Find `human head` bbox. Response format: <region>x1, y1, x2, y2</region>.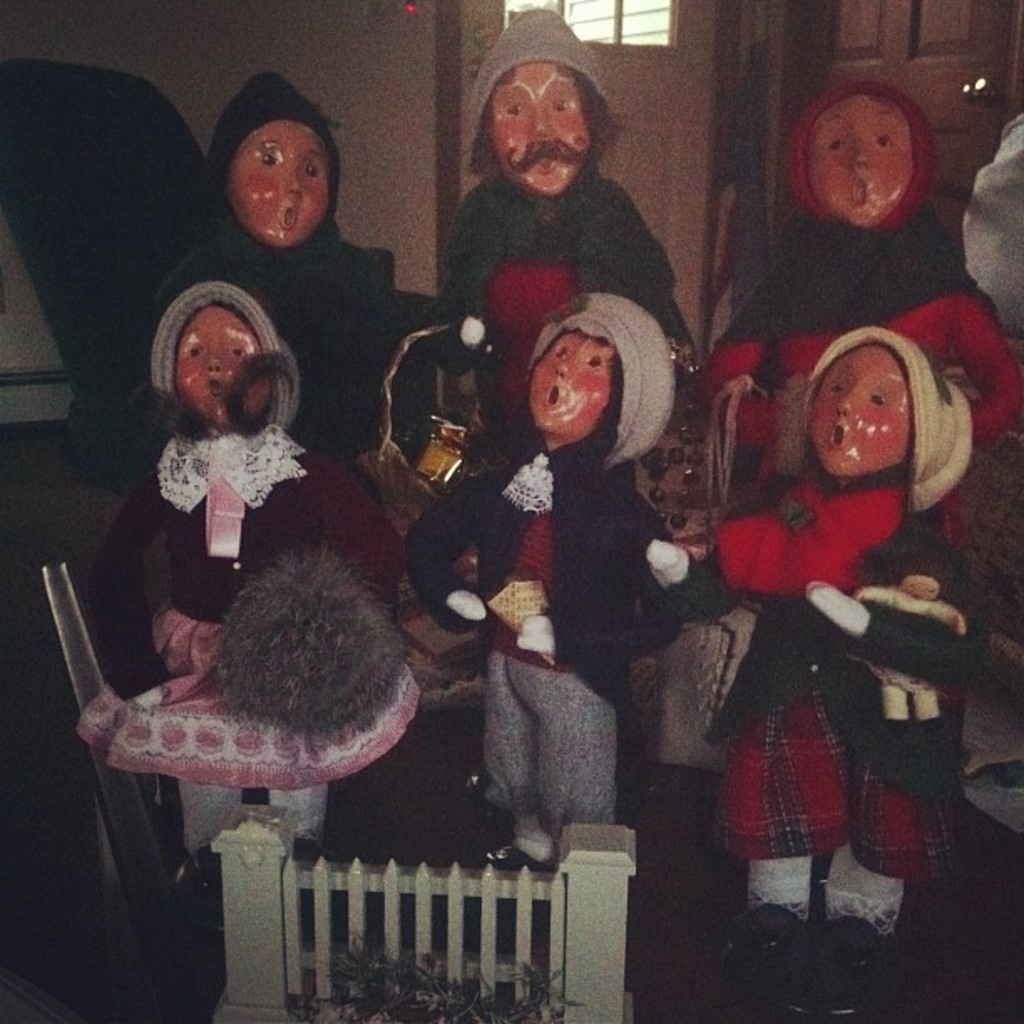
<region>457, 35, 631, 204</region>.
